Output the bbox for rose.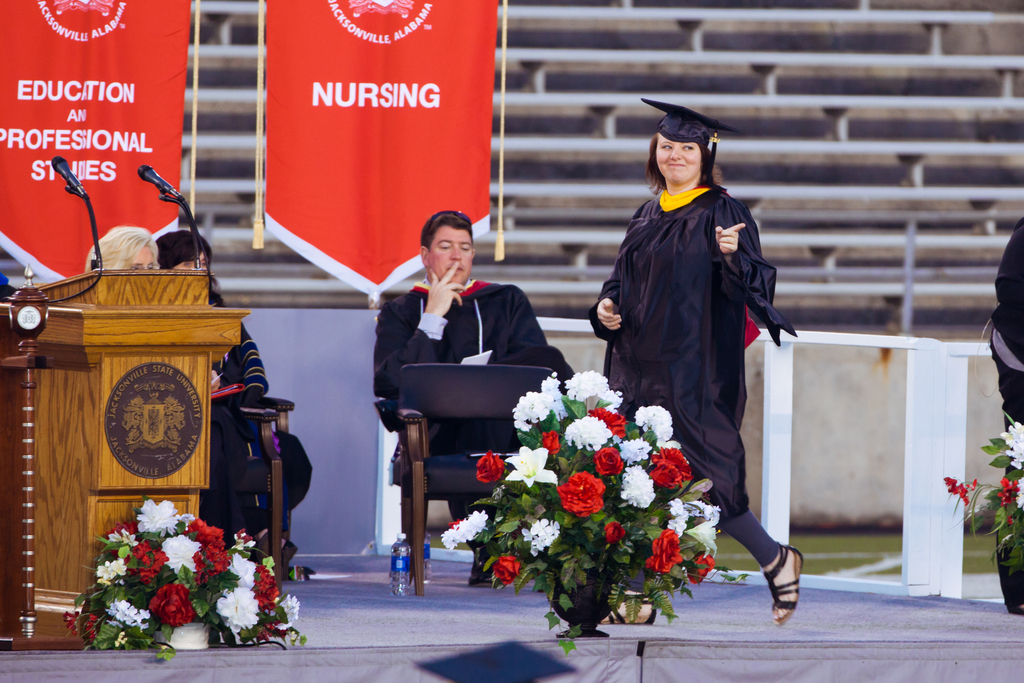
region(646, 527, 684, 576).
